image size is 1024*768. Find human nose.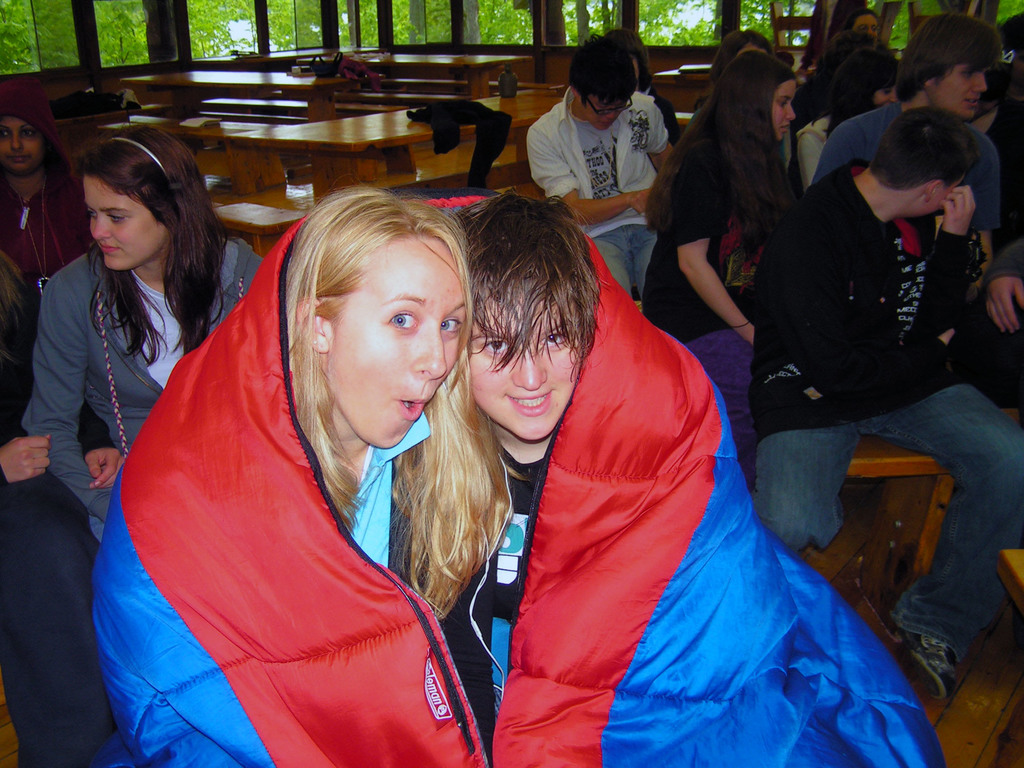
{"x1": 605, "y1": 108, "x2": 616, "y2": 120}.
